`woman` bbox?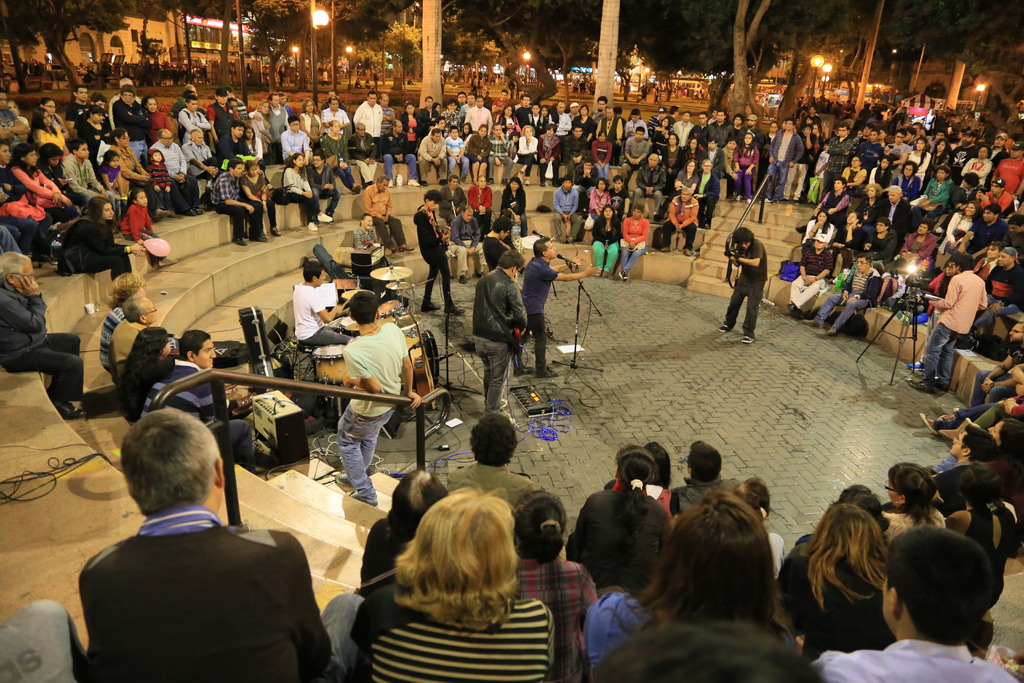
x1=584, y1=495, x2=800, y2=664
